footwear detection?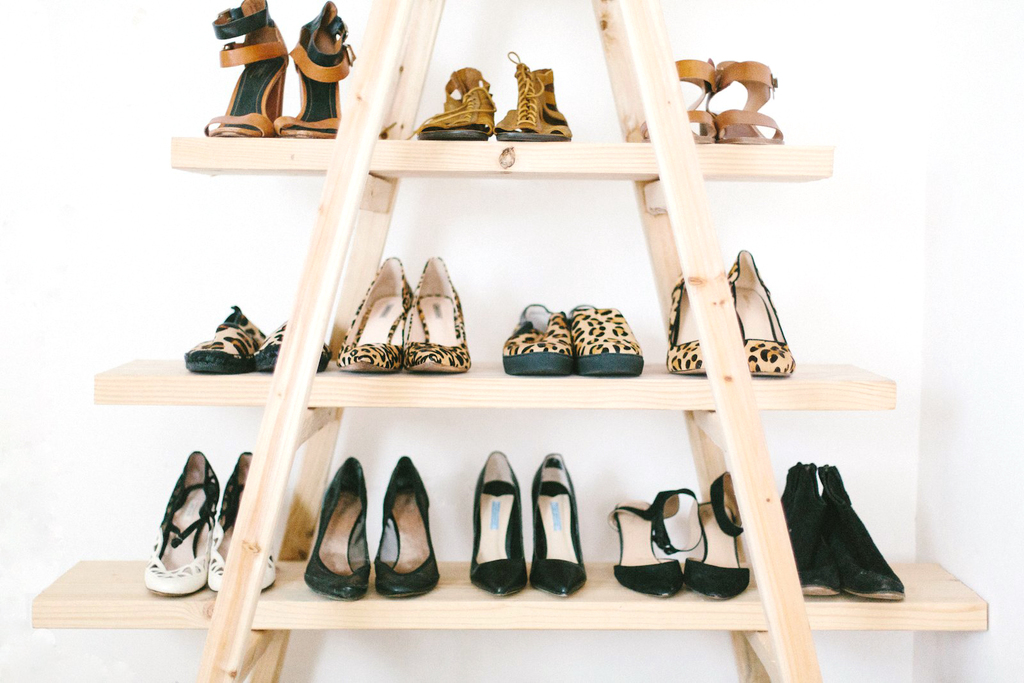
pyautogui.locateOnScreen(465, 446, 529, 596)
